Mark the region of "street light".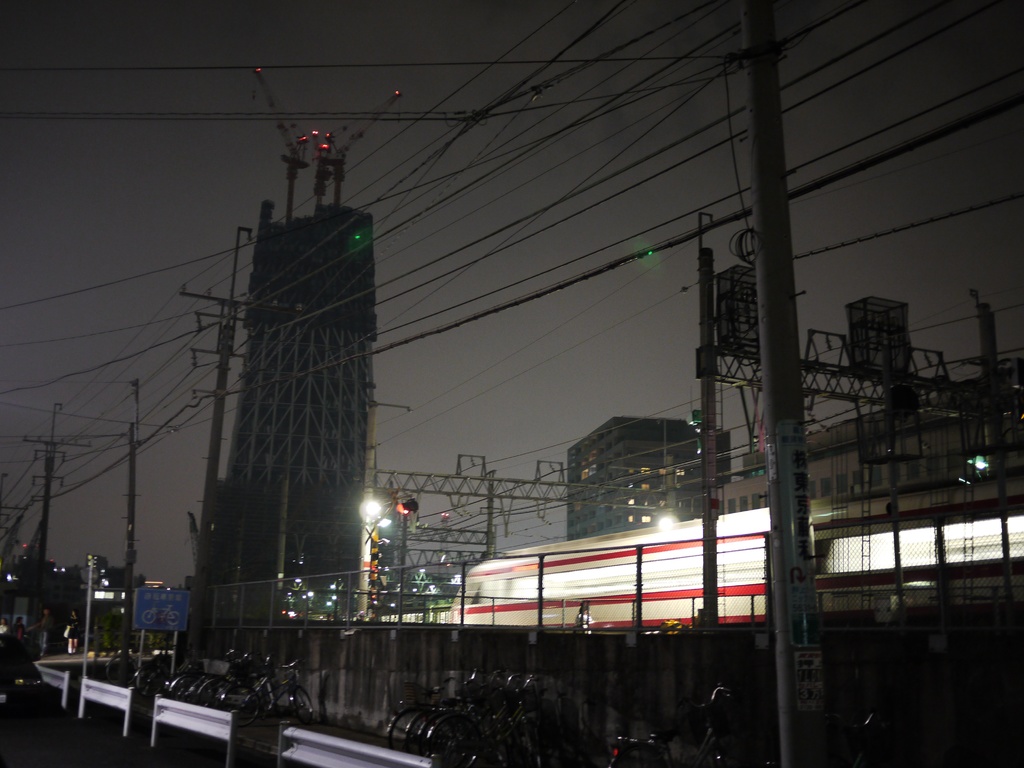
Region: <region>356, 478, 413, 631</region>.
